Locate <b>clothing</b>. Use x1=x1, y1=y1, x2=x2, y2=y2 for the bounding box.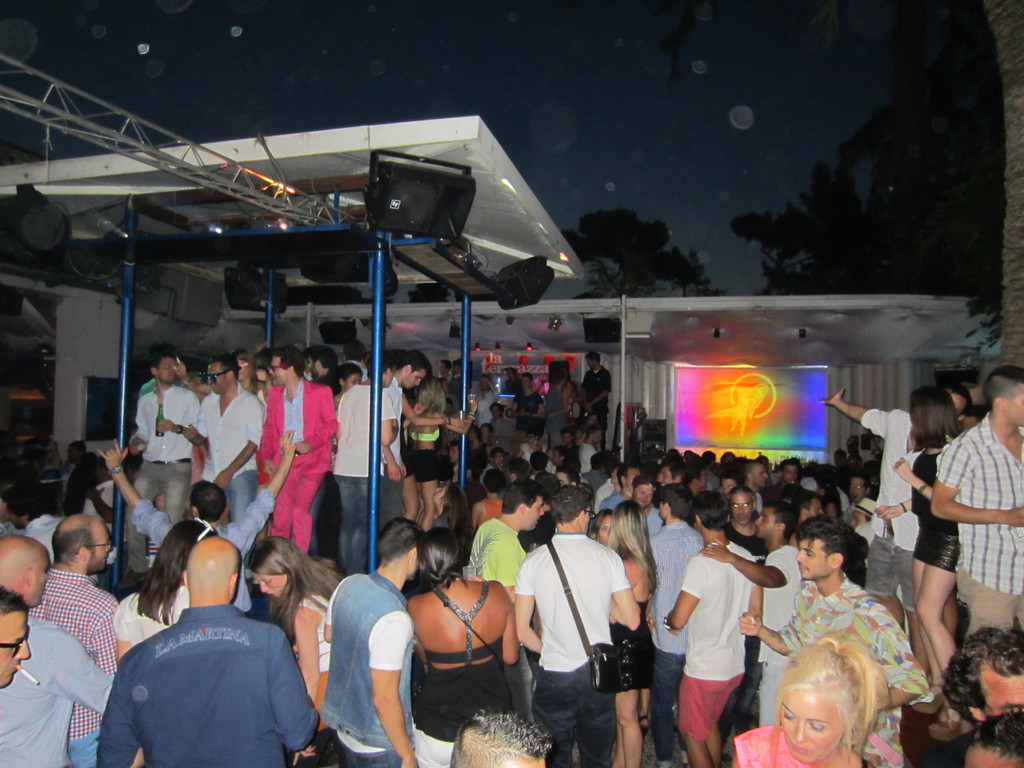
x1=730, y1=724, x2=872, y2=767.
